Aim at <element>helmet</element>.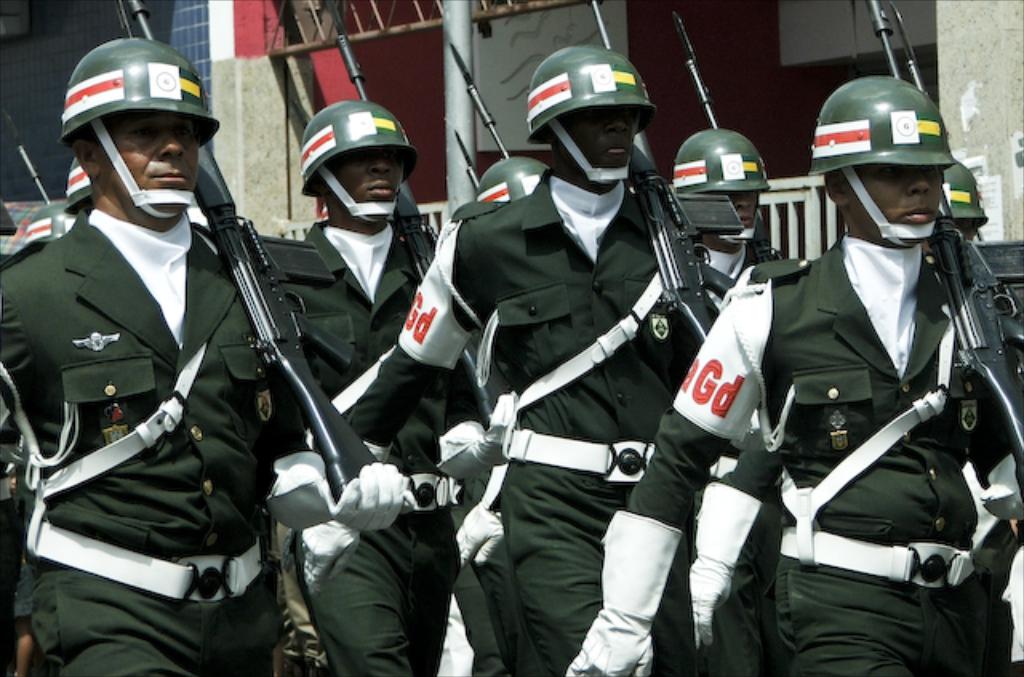
Aimed at x1=296, y1=96, x2=418, y2=226.
